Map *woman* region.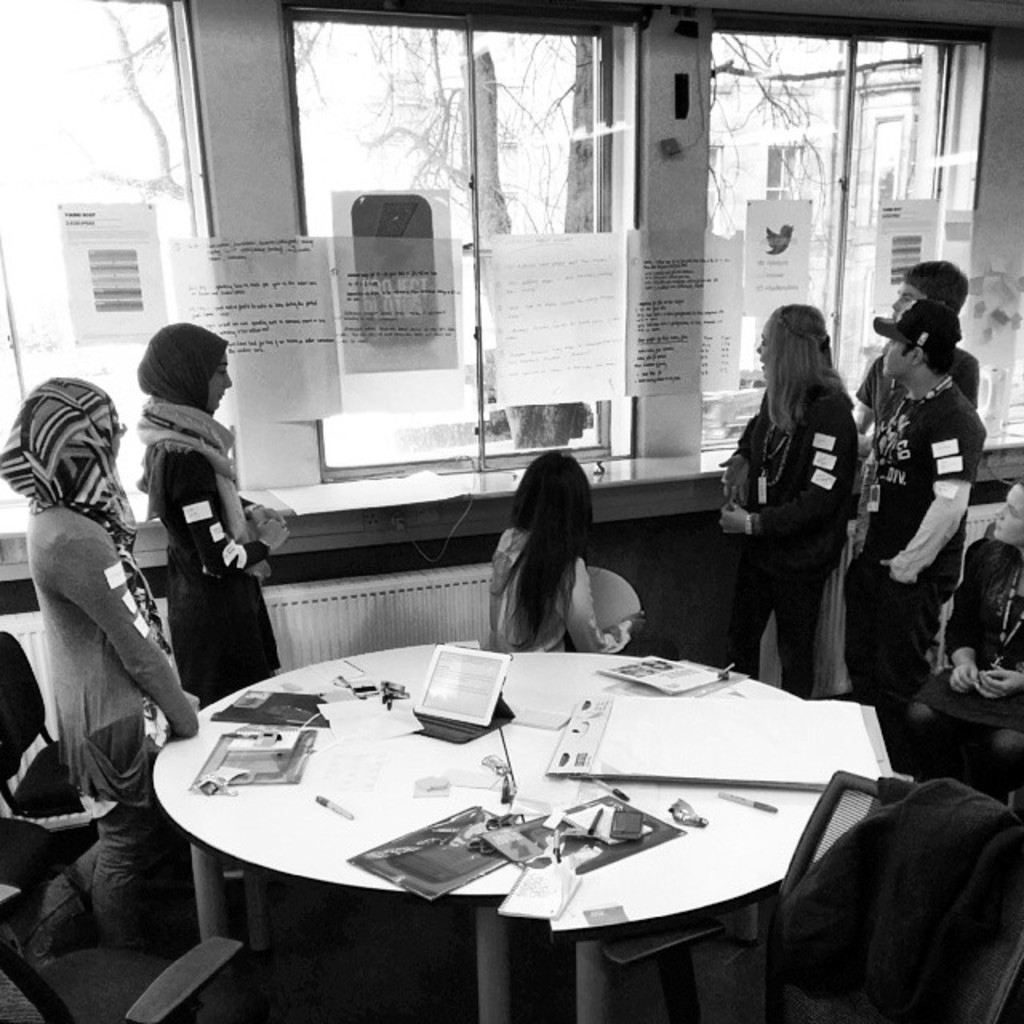
Mapped to detection(733, 290, 896, 742).
